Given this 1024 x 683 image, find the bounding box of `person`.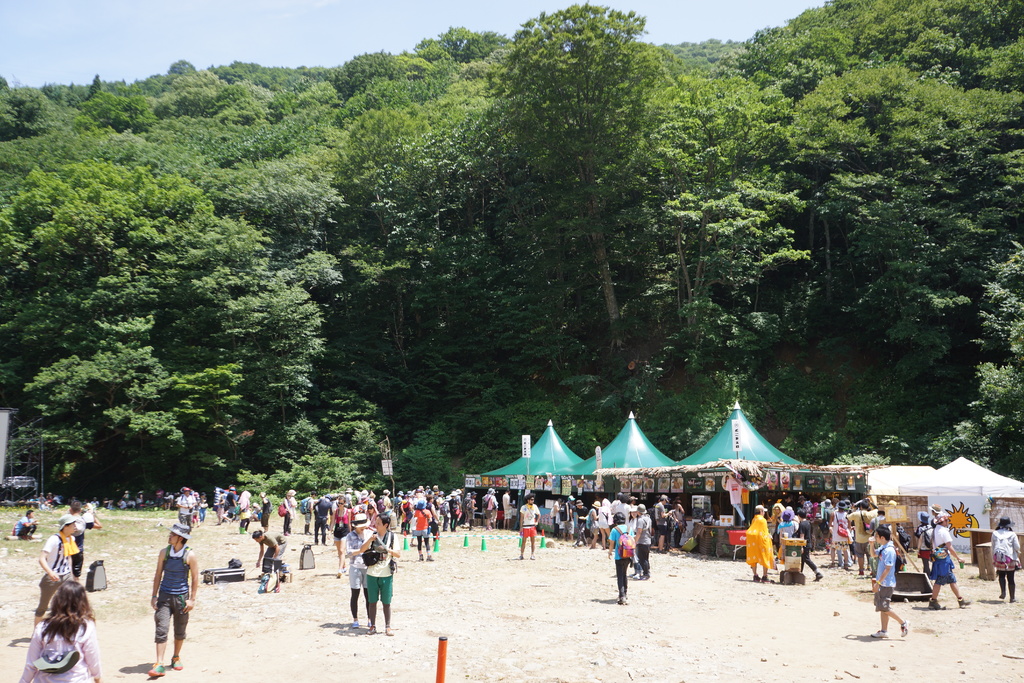
<box>253,524,290,595</box>.
